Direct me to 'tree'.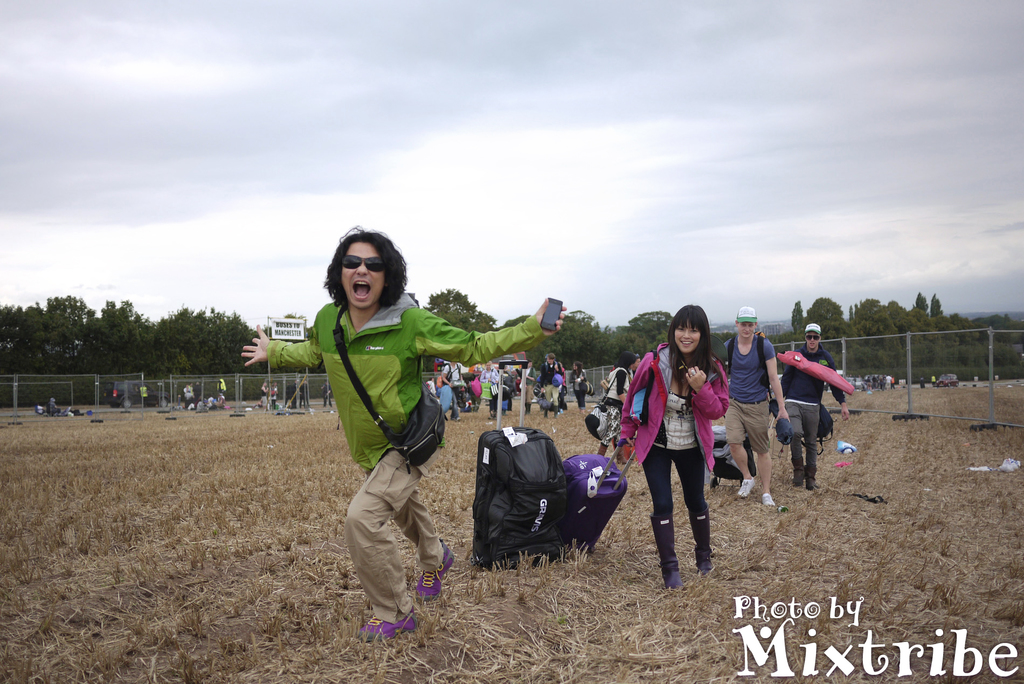
Direction: 845,293,911,338.
